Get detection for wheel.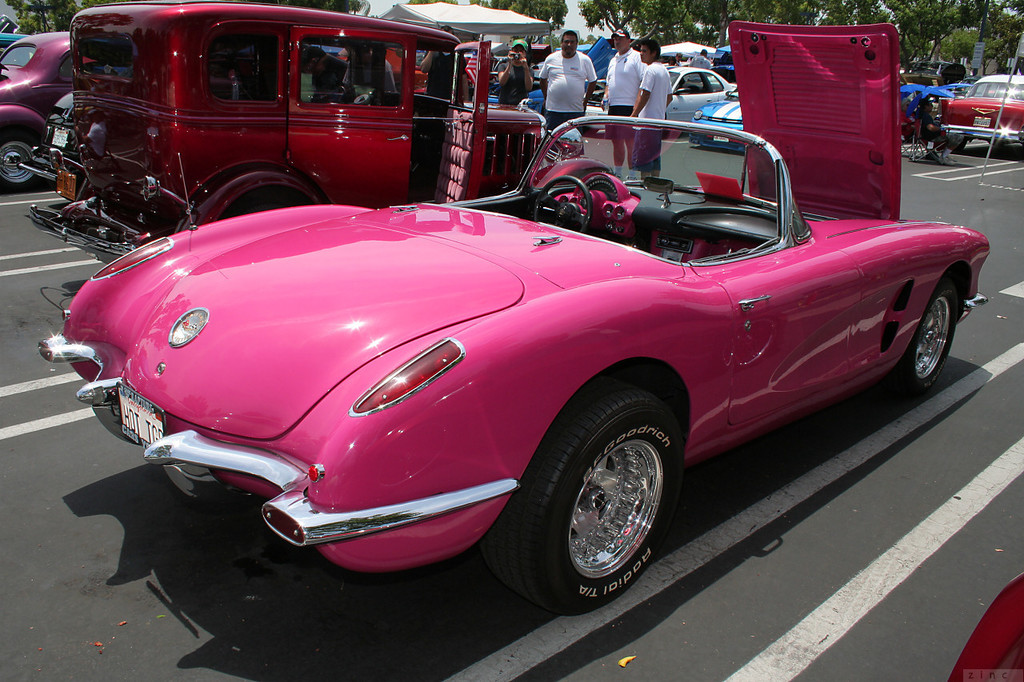
Detection: [x1=894, y1=279, x2=958, y2=401].
